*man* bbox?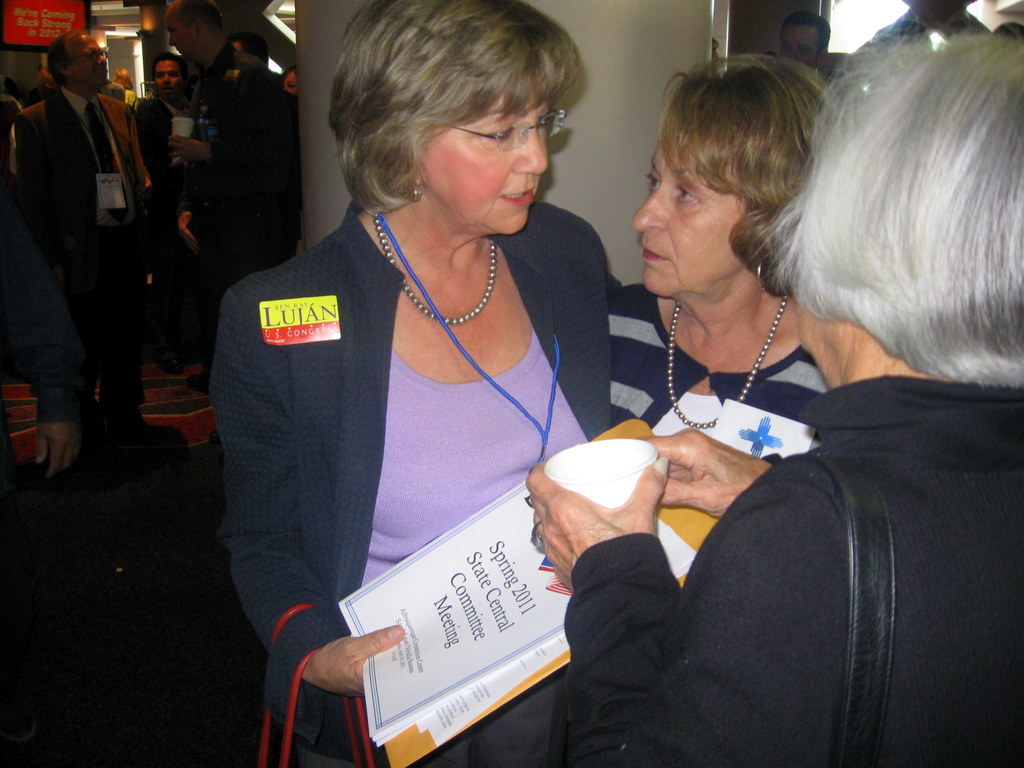
<bbox>15, 30, 156, 447</bbox>
